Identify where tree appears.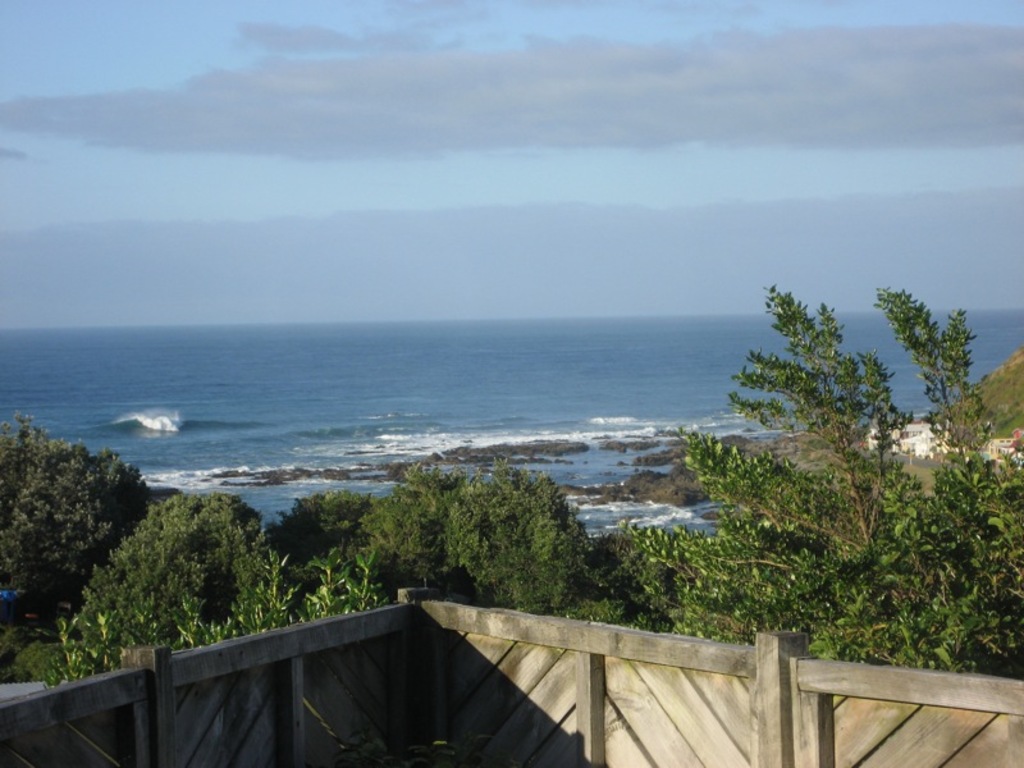
Appears at rect(352, 449, 518, 609).
